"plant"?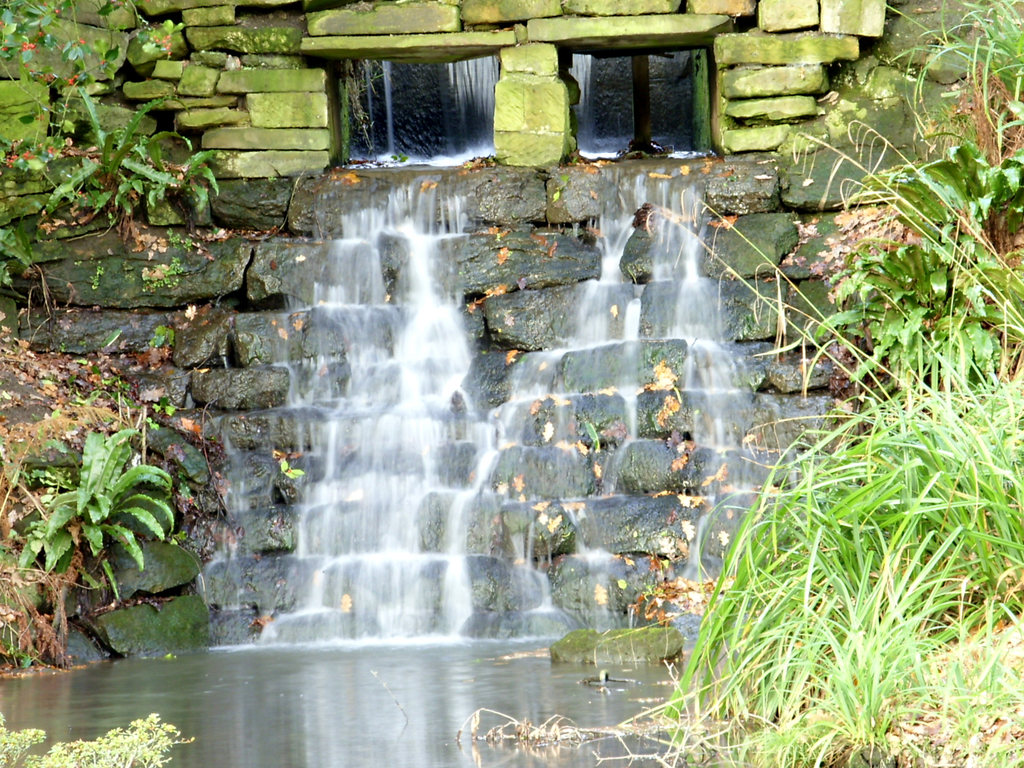
388,150,407,163
